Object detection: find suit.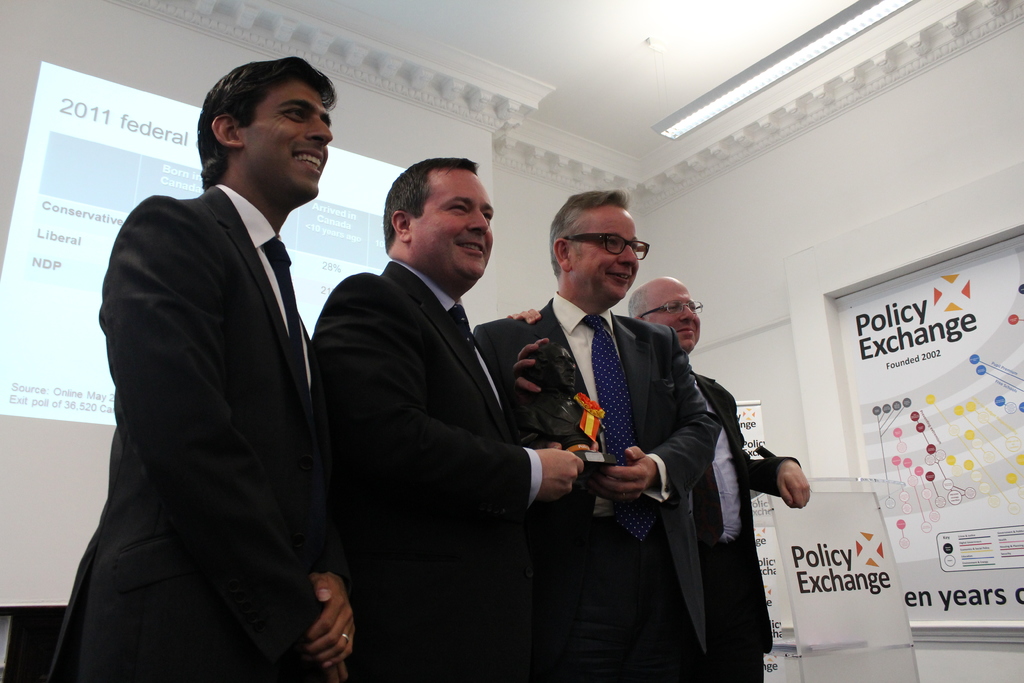
<bbox>474, 286, 722, 682</bbox>.
